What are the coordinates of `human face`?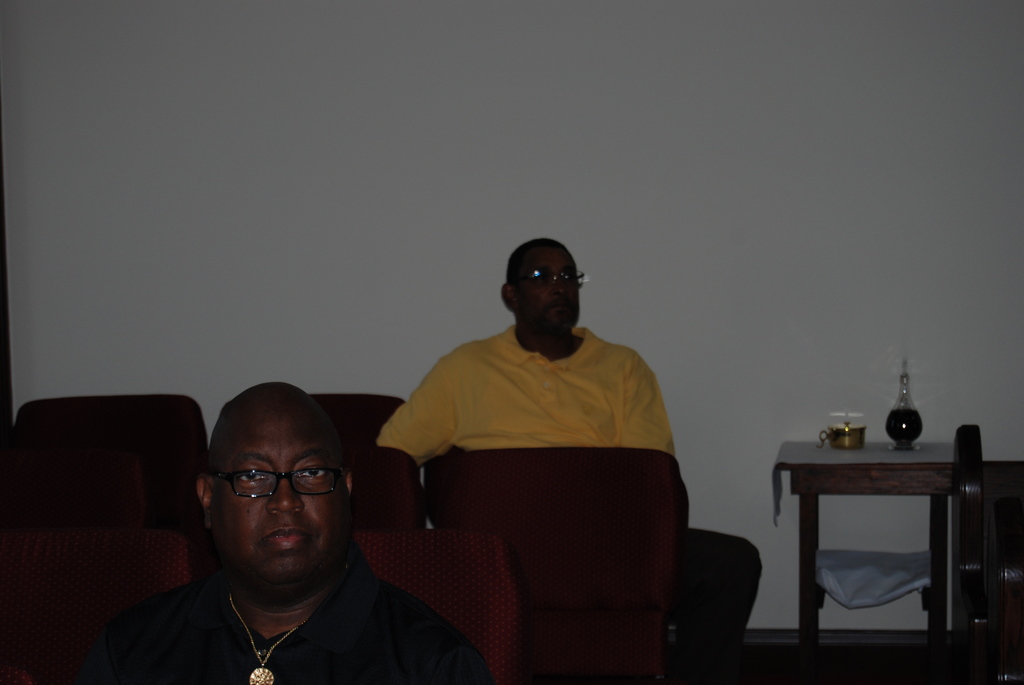
<region>209, 375, 359, 602</region>.
